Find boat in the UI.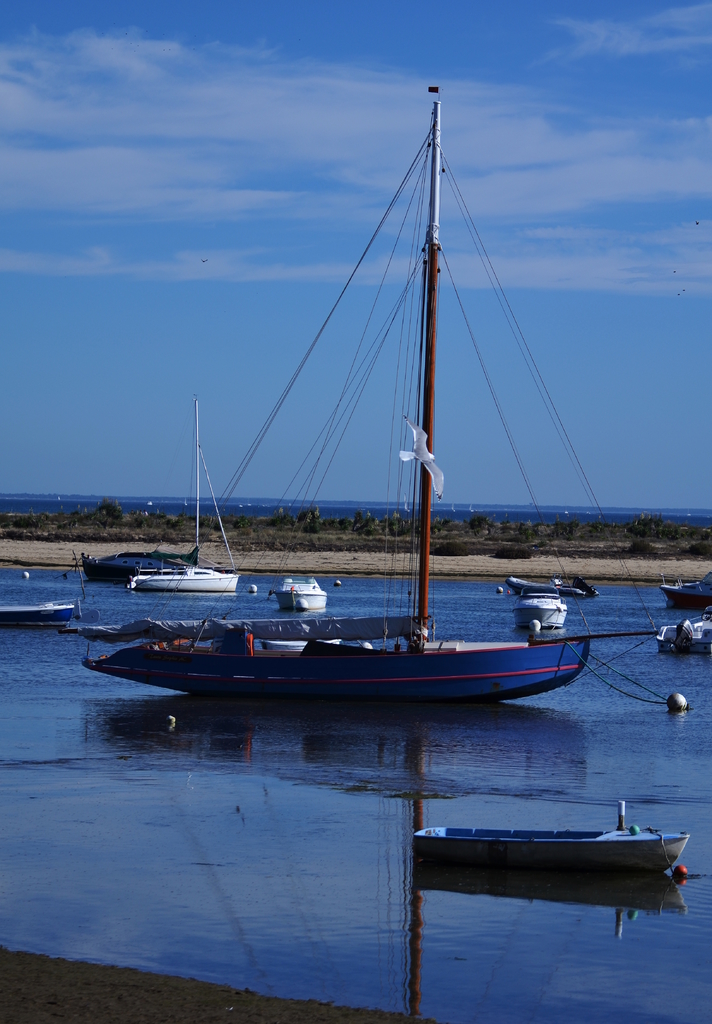
UI element at BBox(649, 557, 711, 606).
